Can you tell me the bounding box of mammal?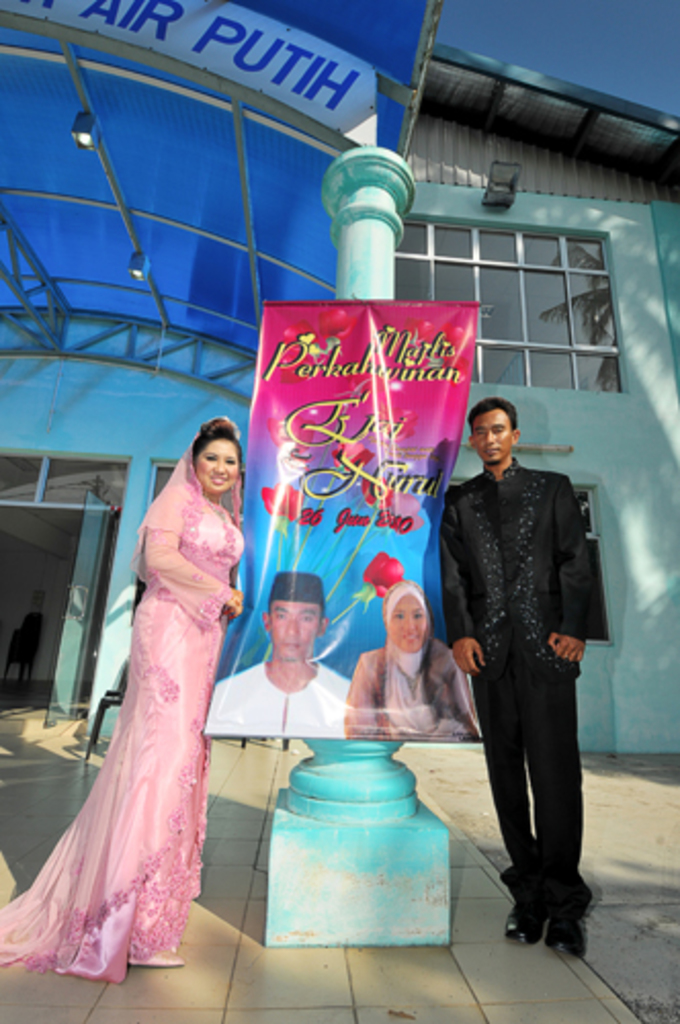
203,567,348,735.
